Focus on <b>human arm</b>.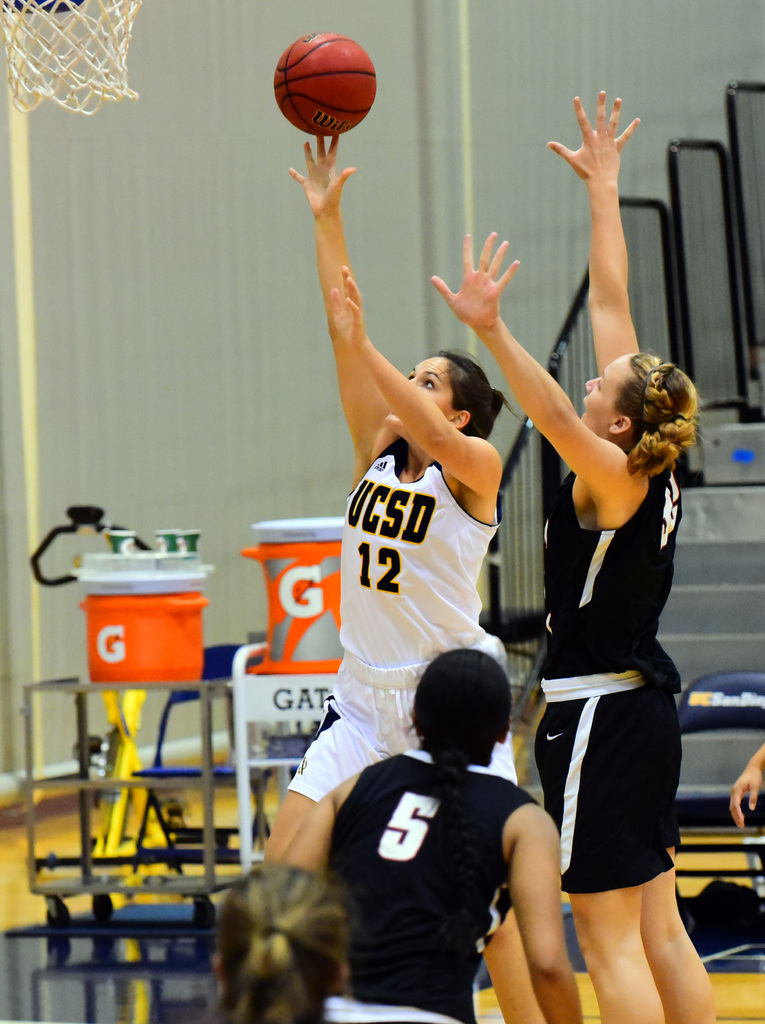
Focused at 510 805 581 1022.
